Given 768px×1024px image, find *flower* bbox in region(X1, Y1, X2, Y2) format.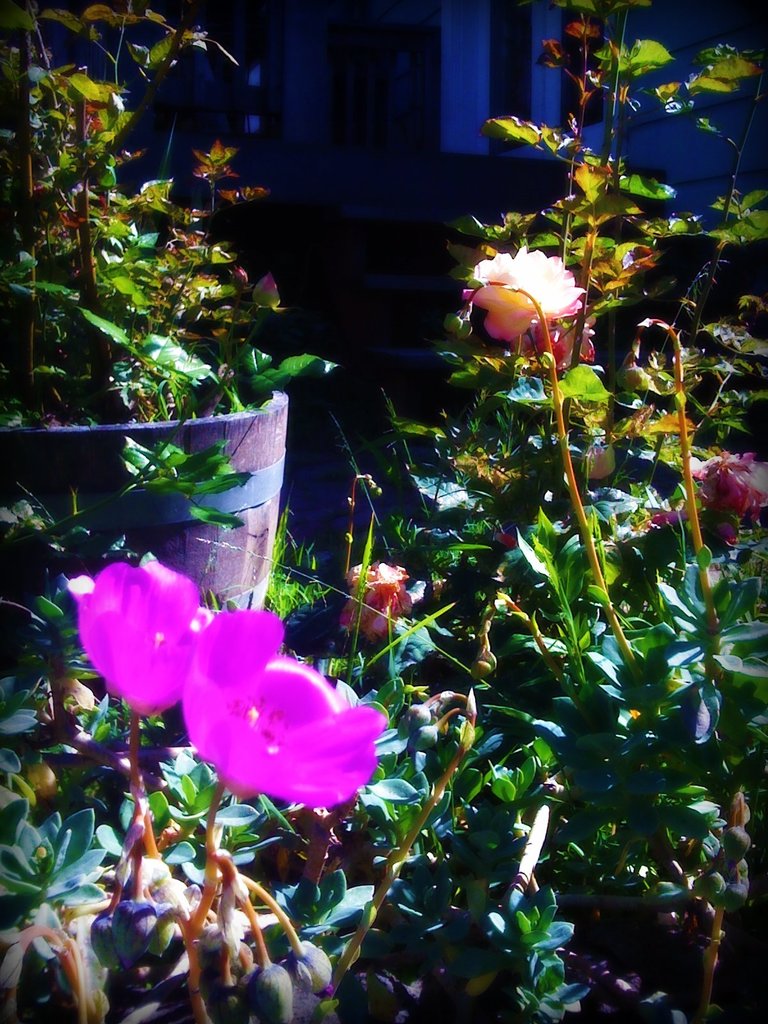
region(521, 323, 602, 370).
